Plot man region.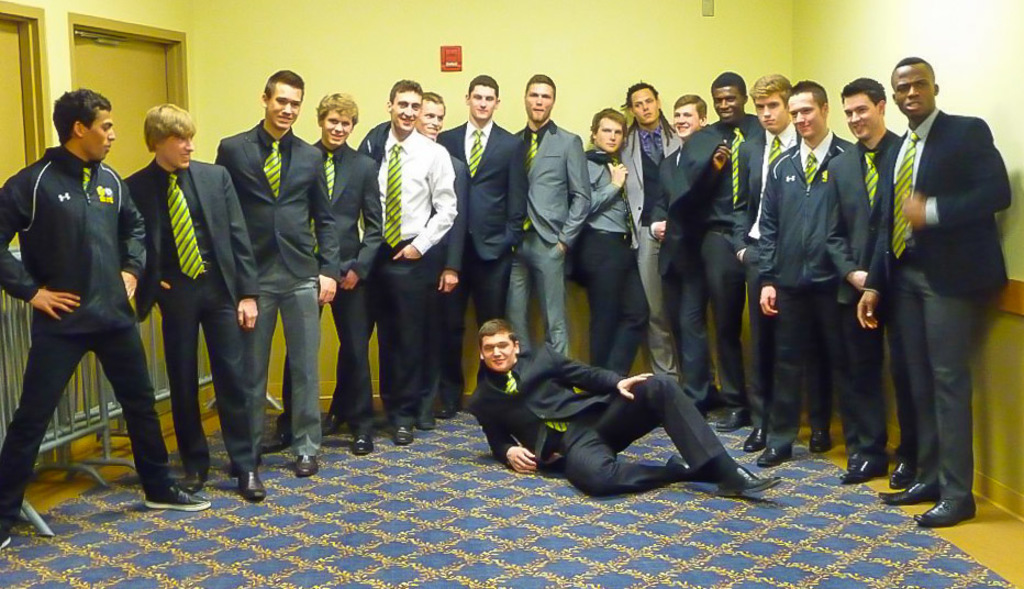
Plotted at left=852, top=49, right=1013, bottom=531.
